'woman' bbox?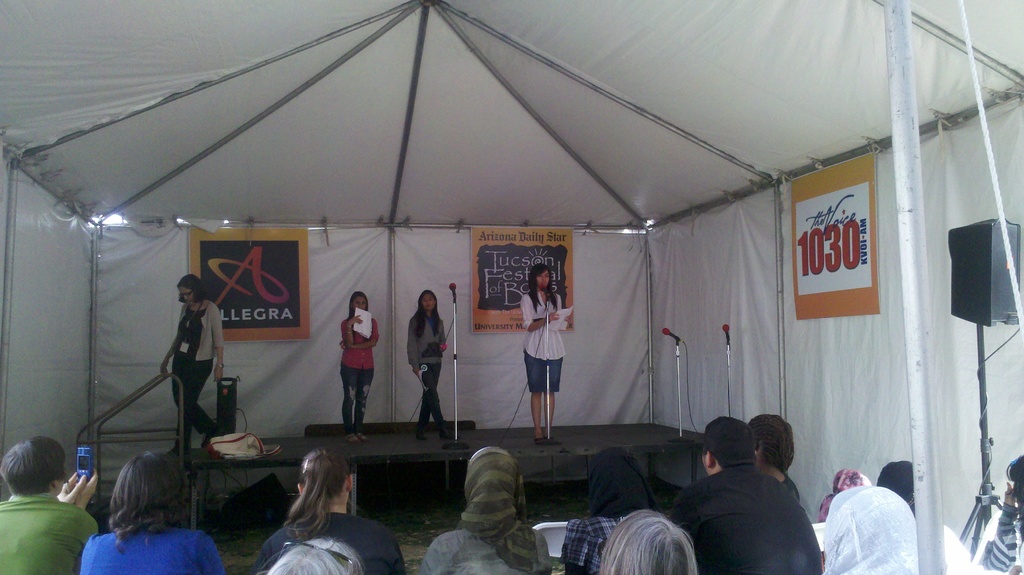
(x1=556, y1=449, x2=666, y2=574)
